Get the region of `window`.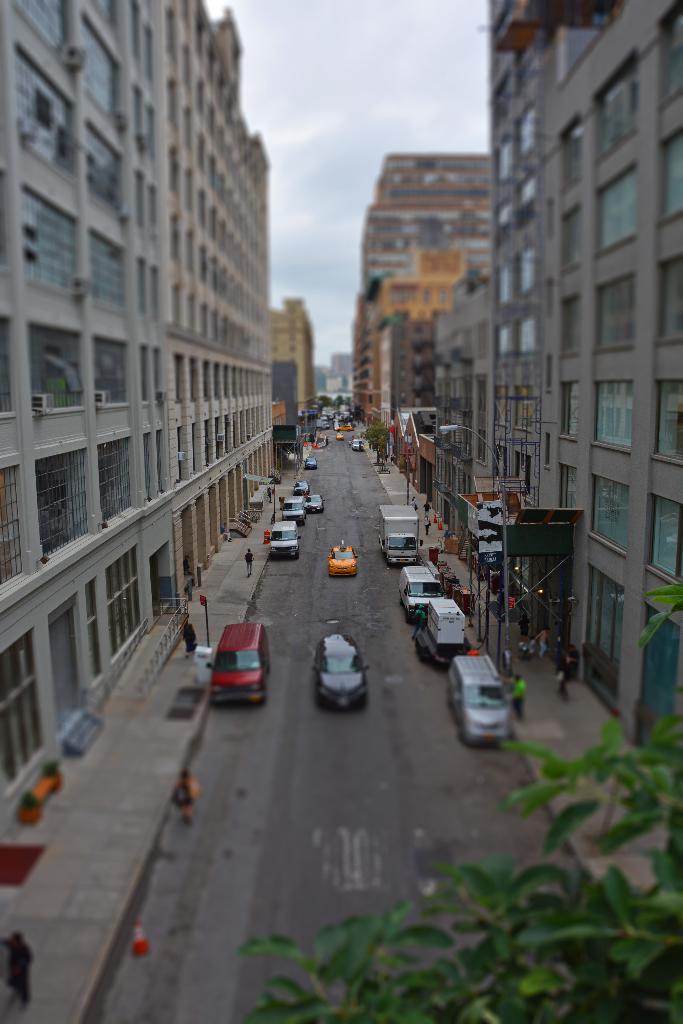
detection(659, 129, 682, 223).
